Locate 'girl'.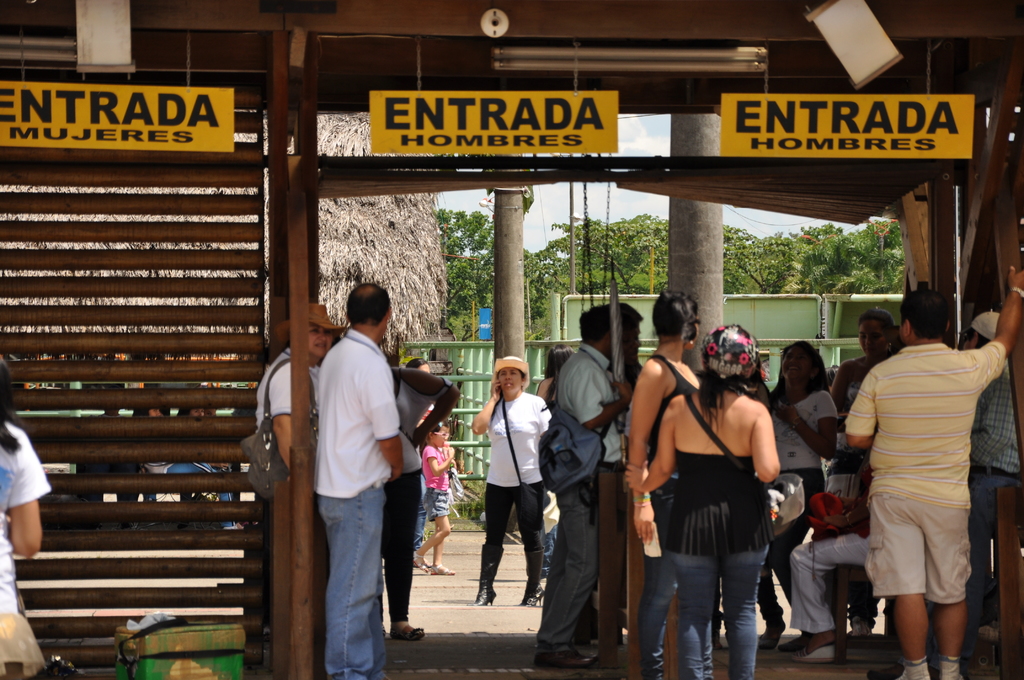
Bounding box: crop(469, 353, 553, 600).
